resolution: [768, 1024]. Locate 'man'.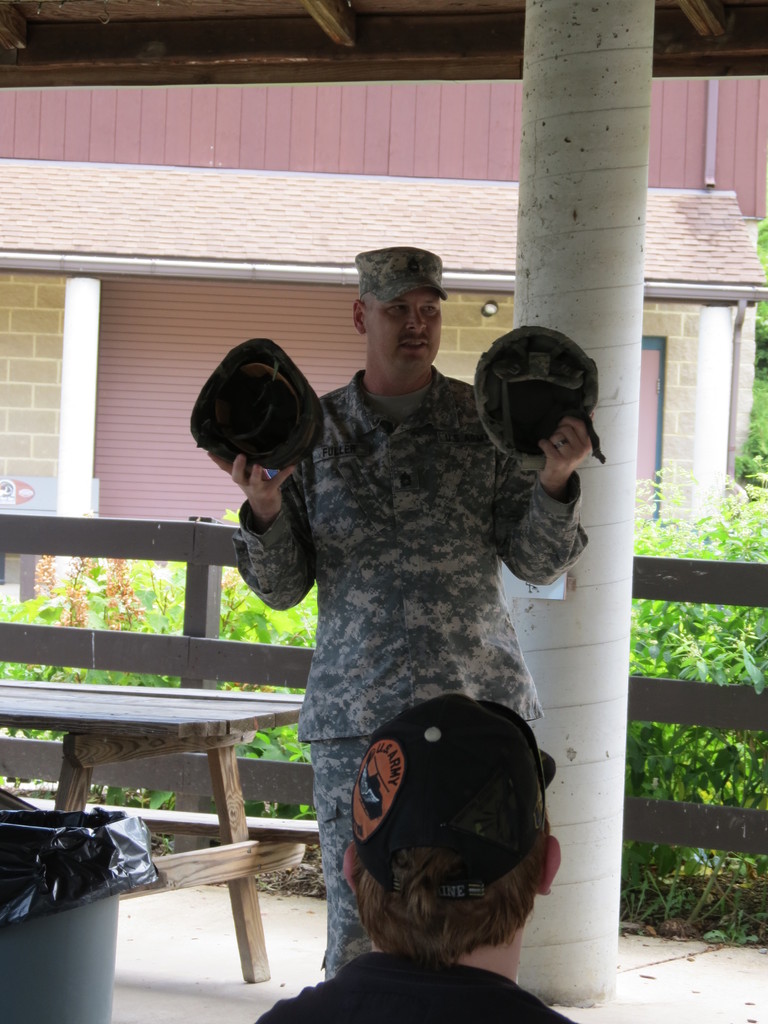
202/258/602/957.
